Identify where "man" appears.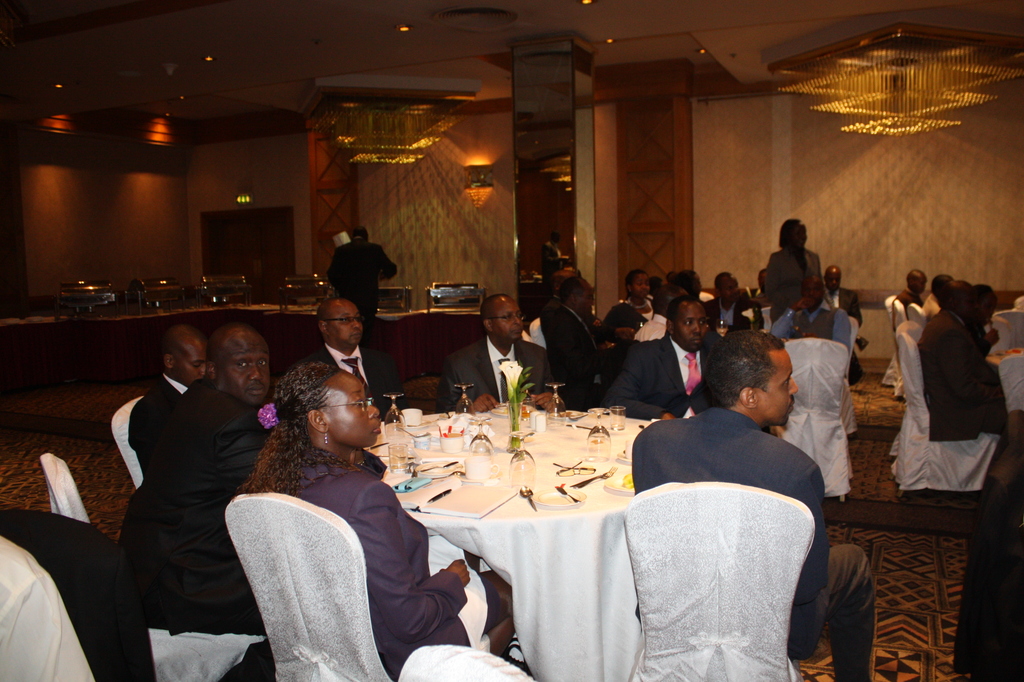
Appears at BBox(892, 267, 923, 316).
